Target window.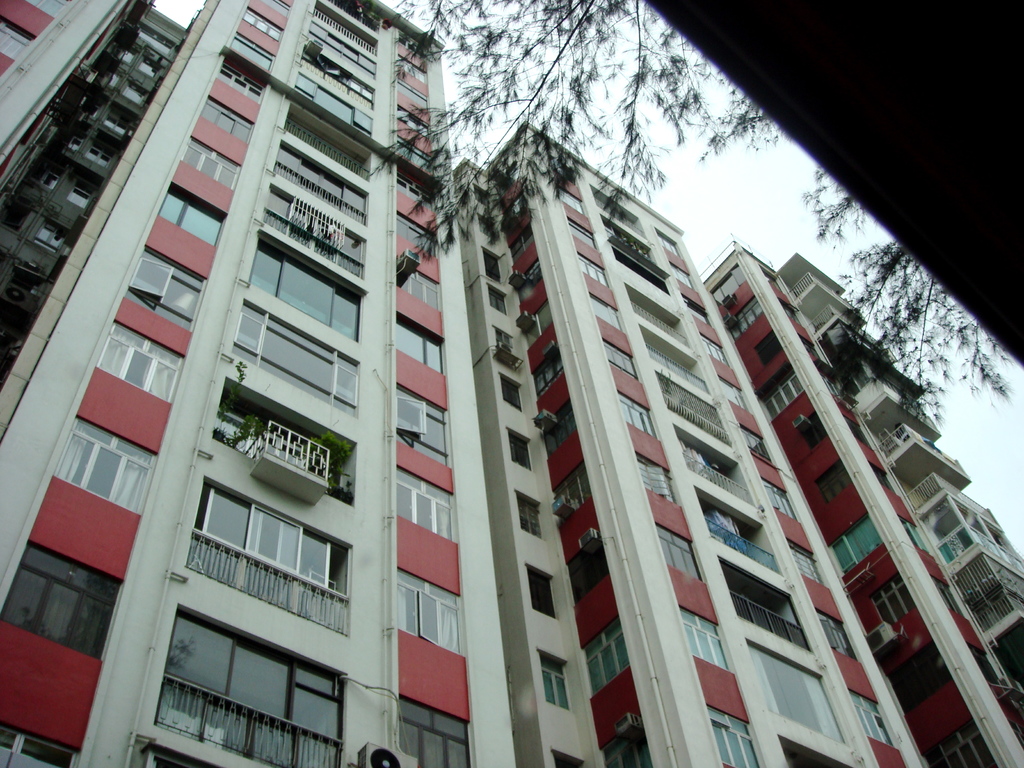
Target region: (left=480, top=246, right=502, bottom=281).
